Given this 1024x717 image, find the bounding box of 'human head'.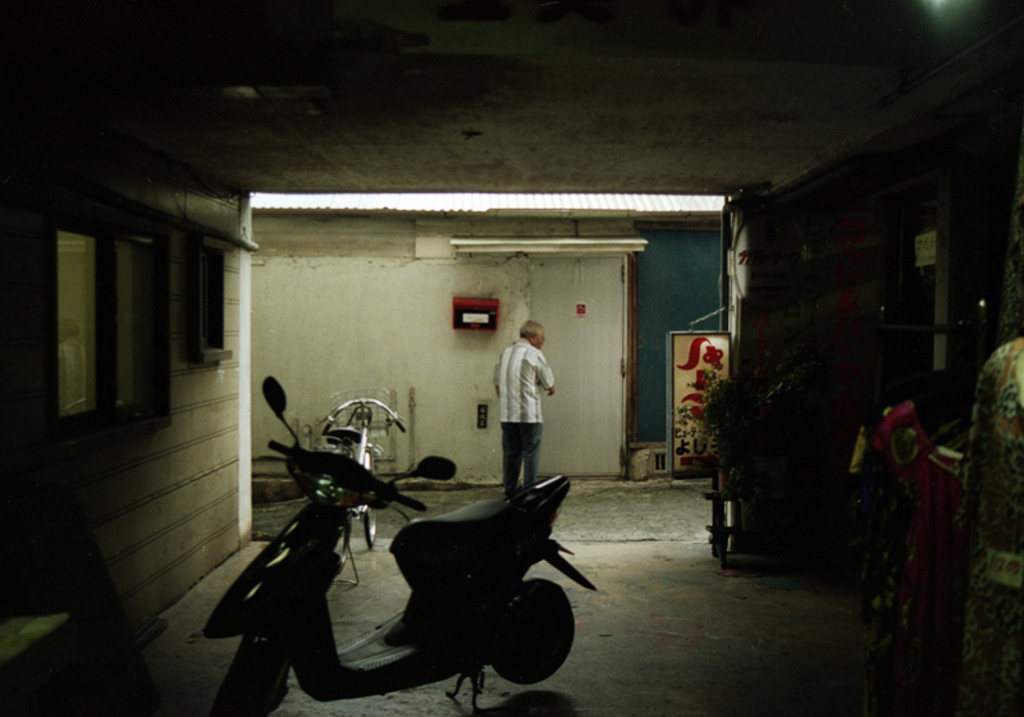
521/316/547/348.
